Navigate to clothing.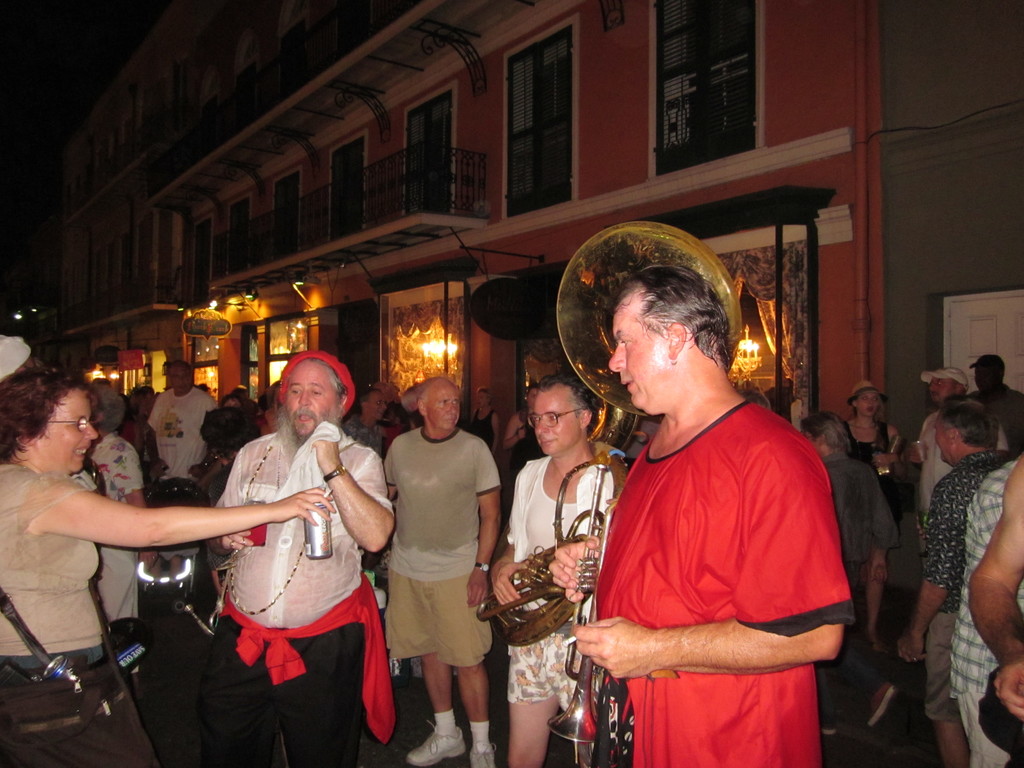
Navigation target: bbox=[922, 446, 1017, 605].
